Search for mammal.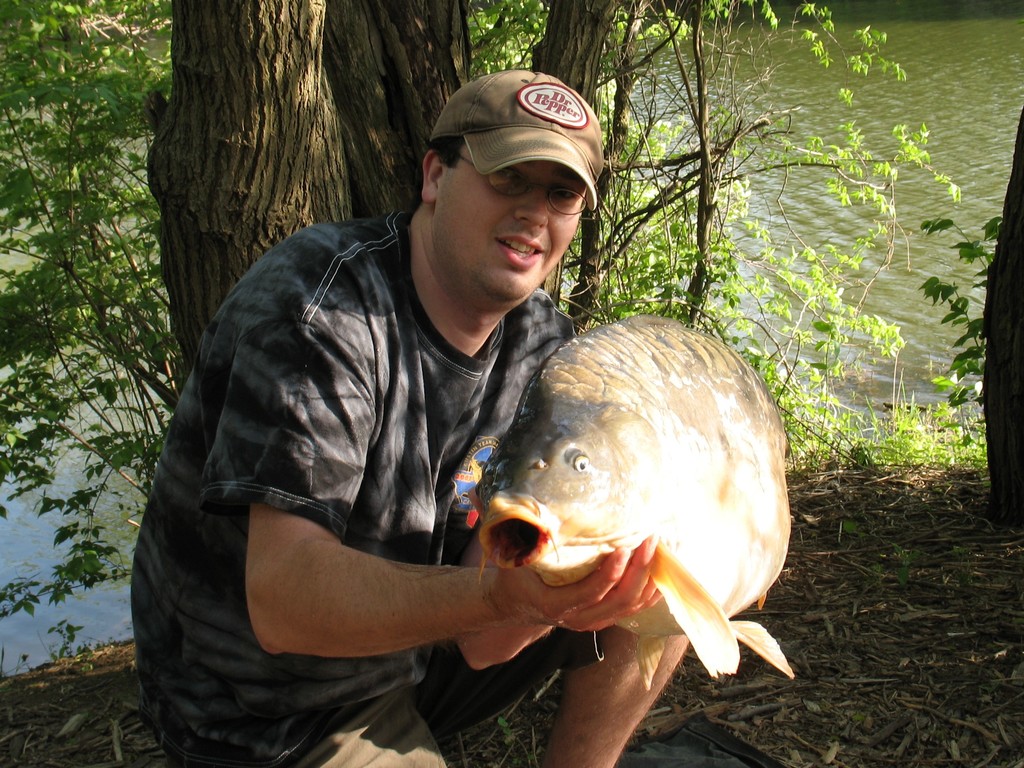
Found at [left=114, top=70, right=799, bottom=767].
